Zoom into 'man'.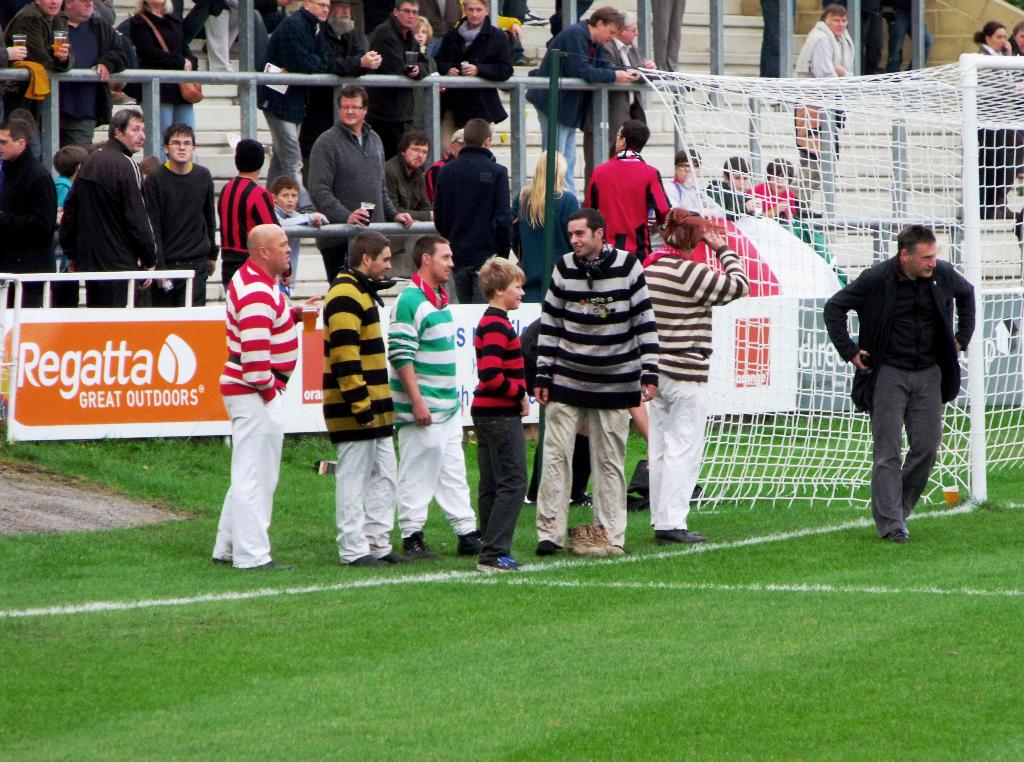
Zoom target: Rect(296, 0, 382, 186).
